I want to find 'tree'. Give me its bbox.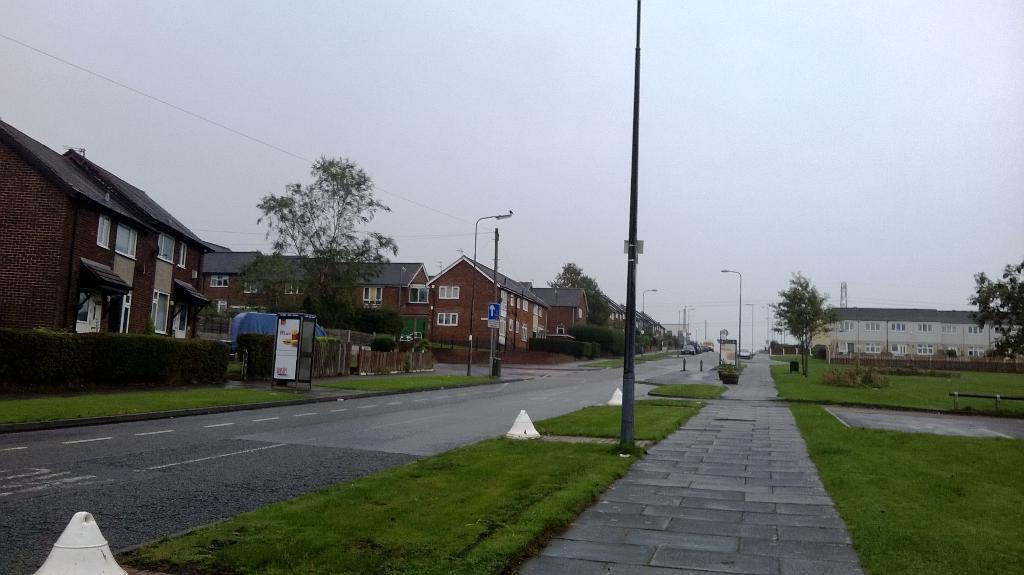
(x1=965, y1=261, x2=1023, y2=359).
